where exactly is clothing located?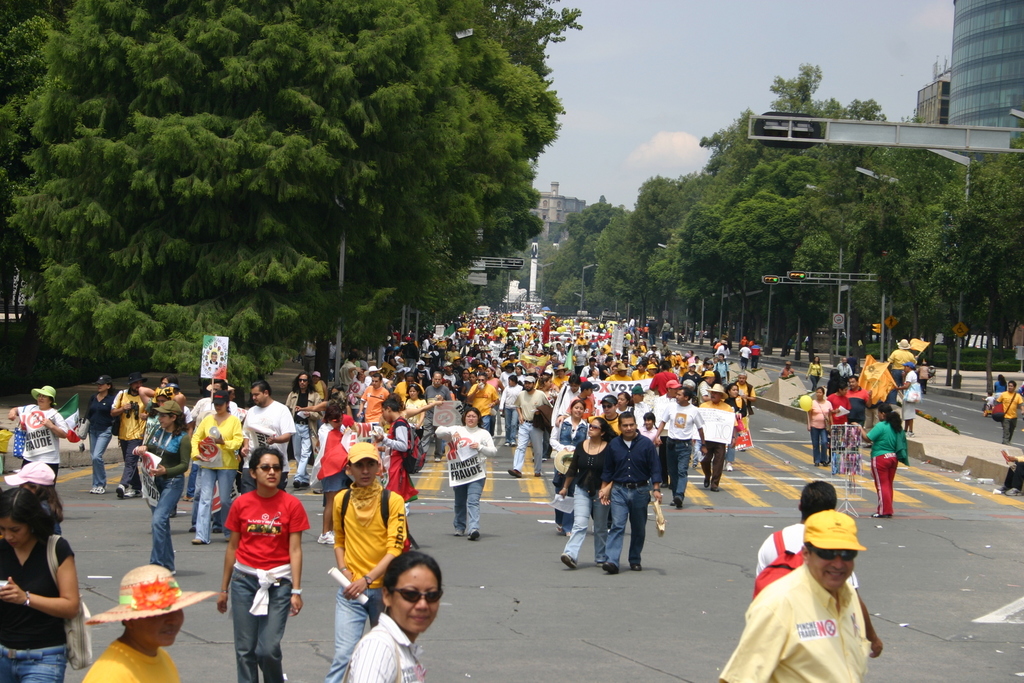
Its bounding box is box=[12, 401, 70, 490].
